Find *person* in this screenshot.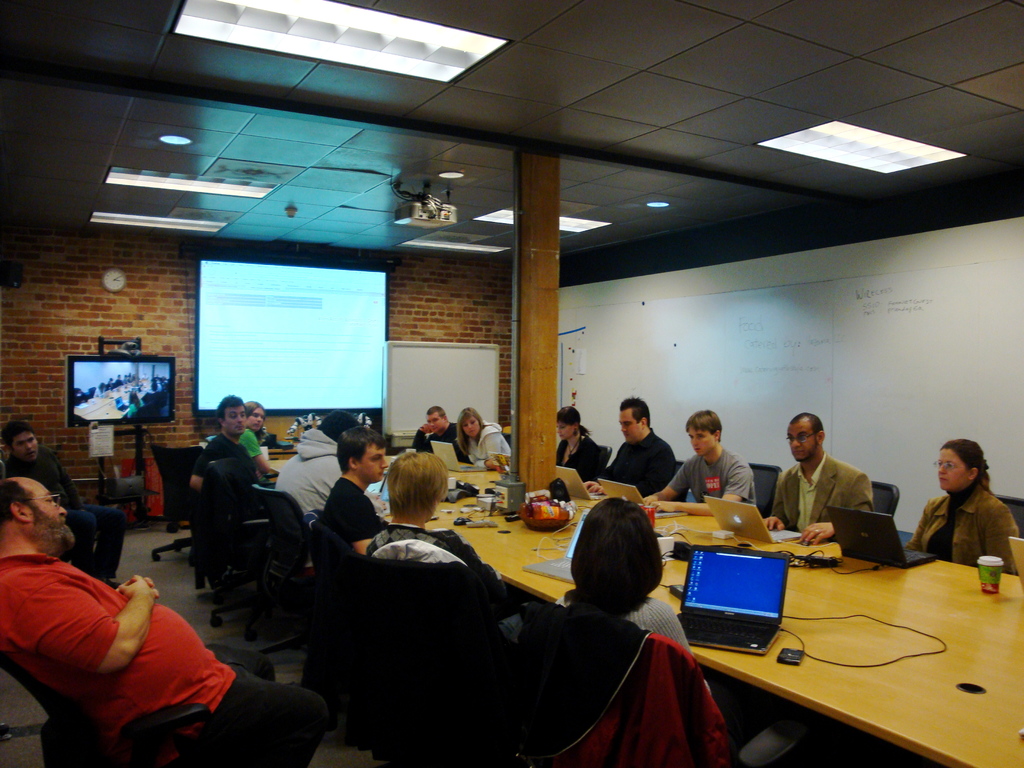
The bounding box for *person* is (0, 419, 128, 588).
